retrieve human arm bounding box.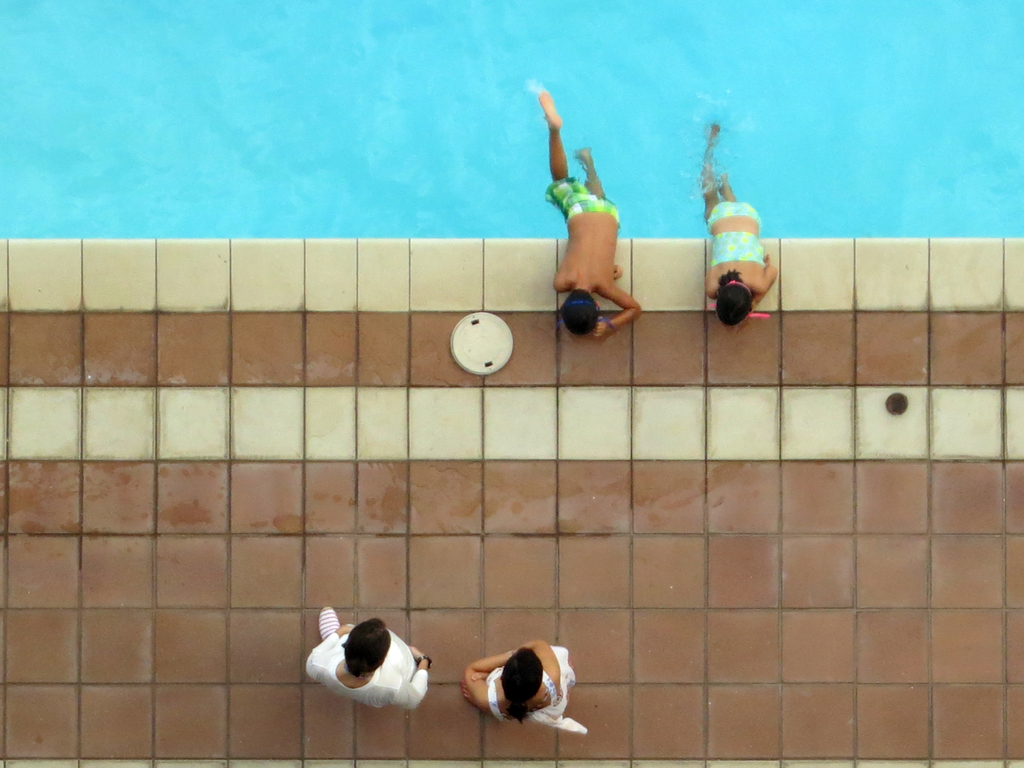
Bounding box: [550, 262, 620, 295].
